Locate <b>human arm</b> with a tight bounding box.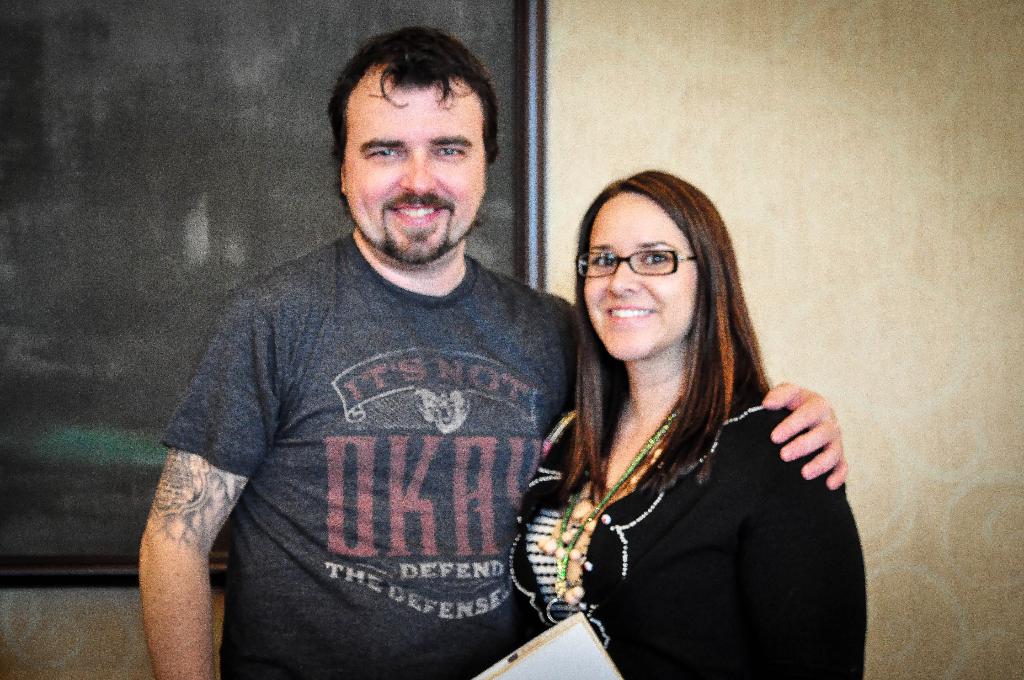
region(122, 335, 265, 679).
